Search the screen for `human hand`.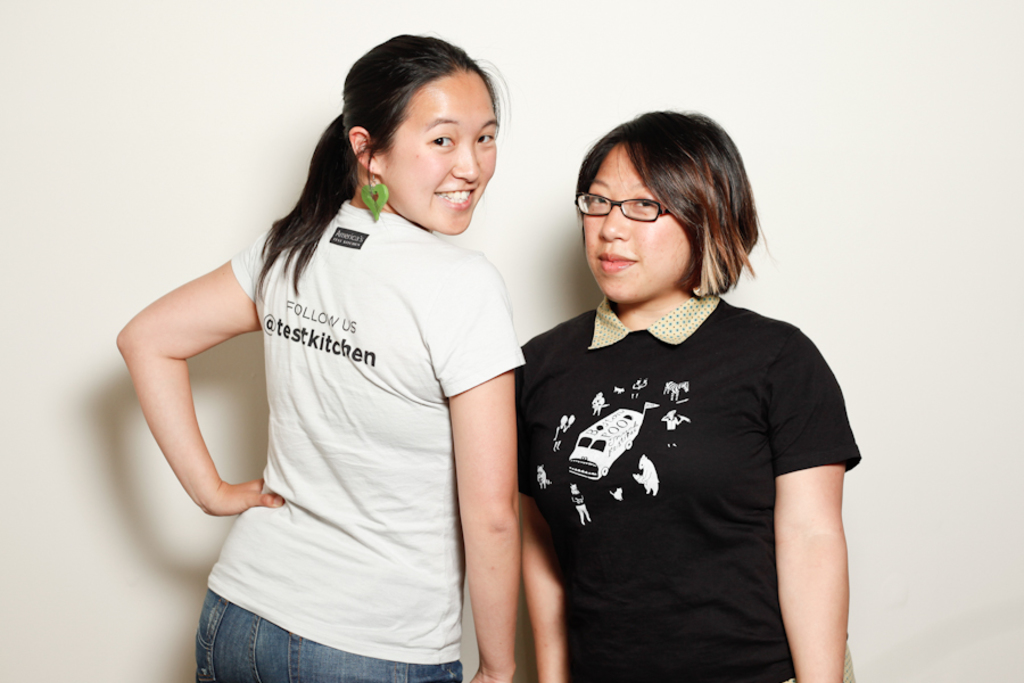
Found at 466:670:512:682.
